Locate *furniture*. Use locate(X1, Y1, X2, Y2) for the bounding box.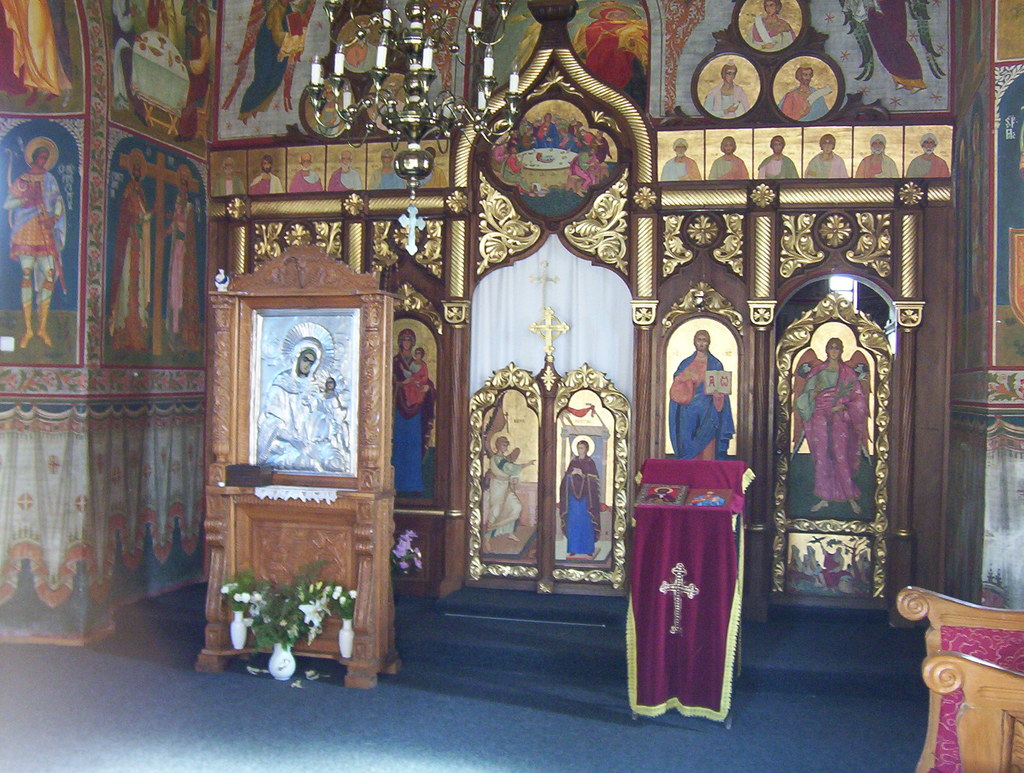
locate(895, 583, 1023, 772).
